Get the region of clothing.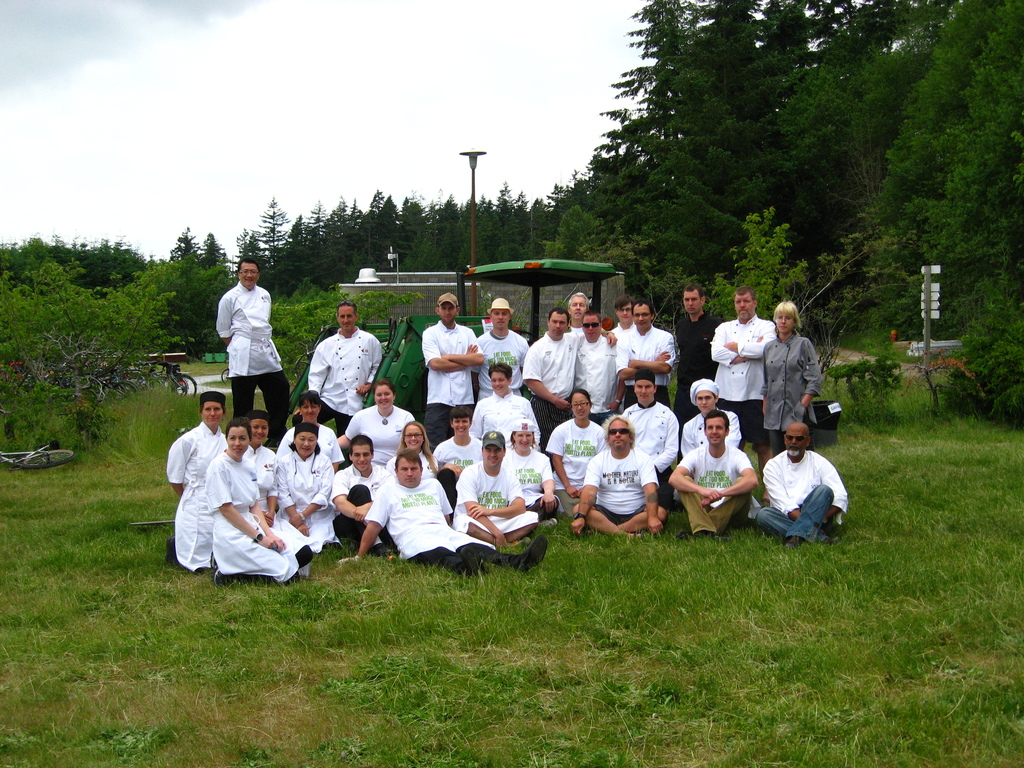
[left=667, top=433, right=764, bottom=534].
